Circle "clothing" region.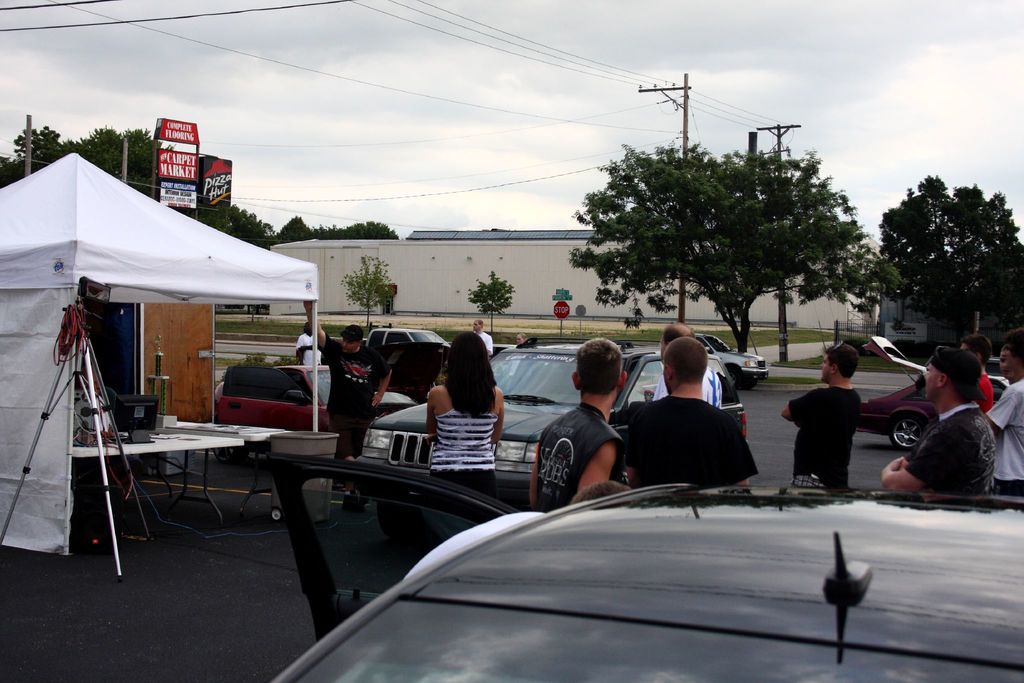
Region: <region>321, 340, 387, 463</region>.
